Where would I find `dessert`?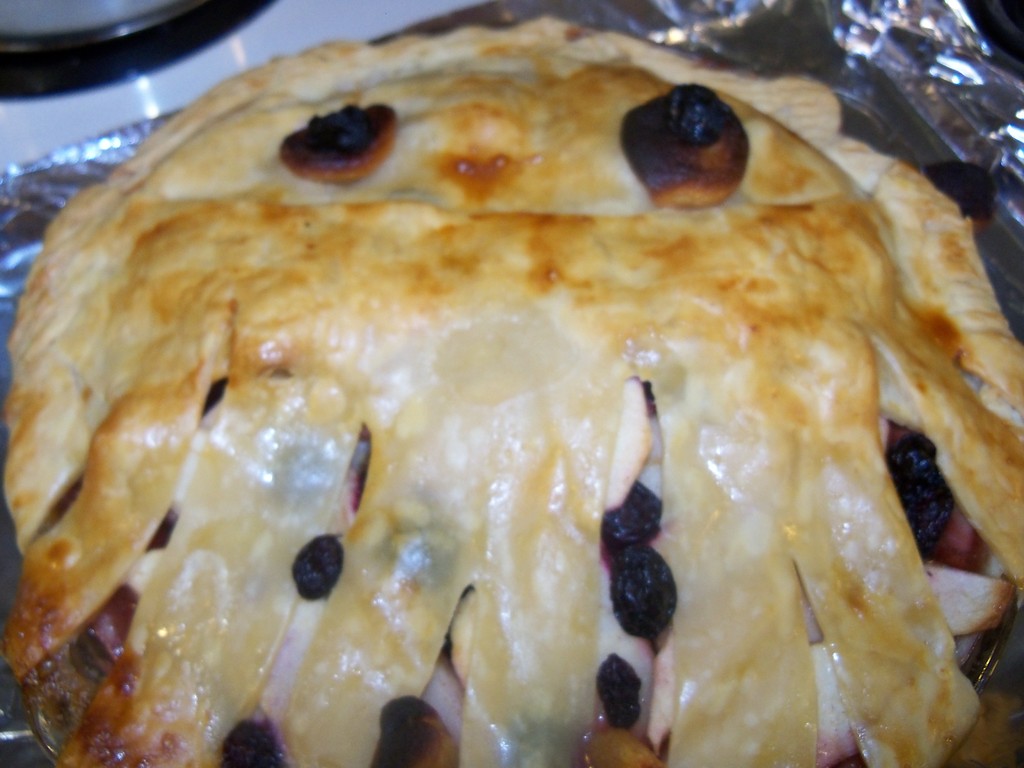
At {"x1": 0, "y1": 0, "x2": 1023, "y2": 757}.
